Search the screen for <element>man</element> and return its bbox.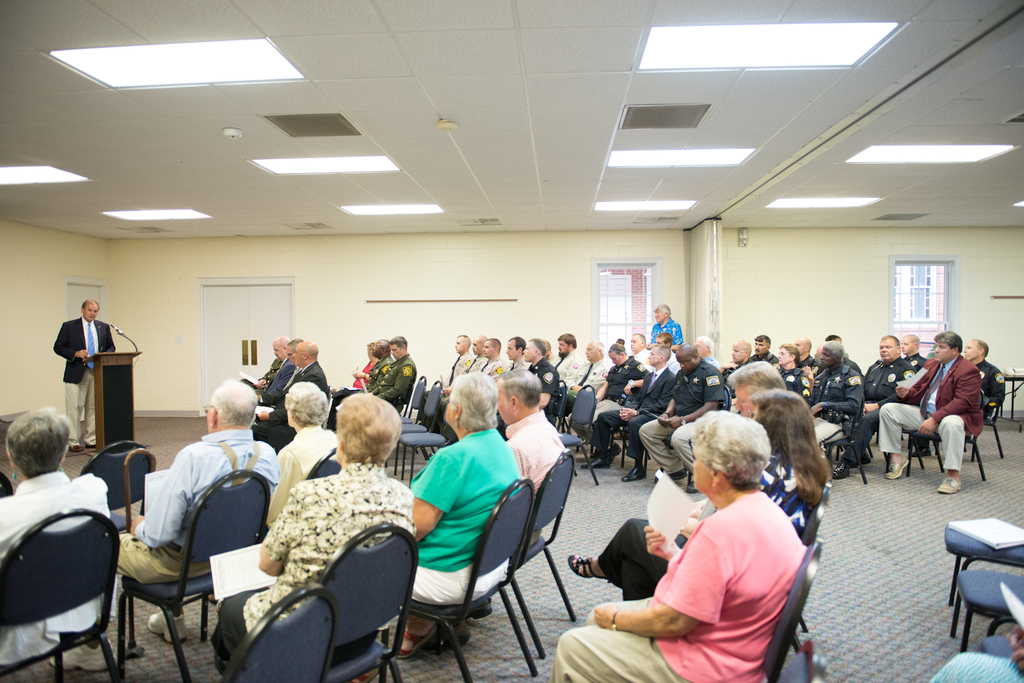
Found: 897, 333, 929, 374.
